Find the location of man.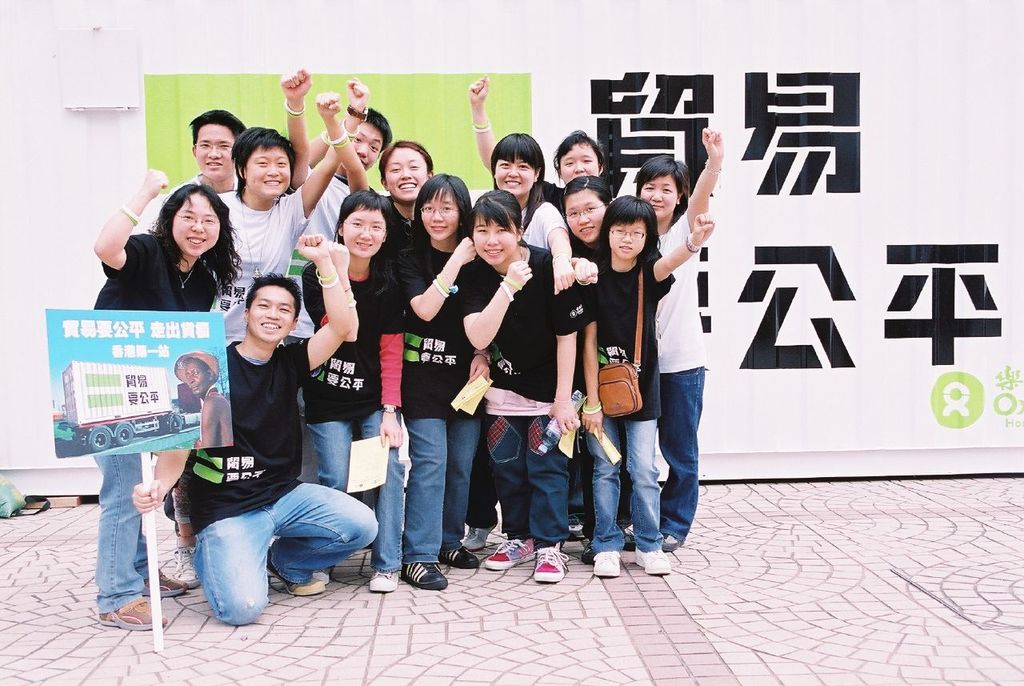
Location: {"x1": 275, "y1": 122, "x2": 380, "y2": 247}.
